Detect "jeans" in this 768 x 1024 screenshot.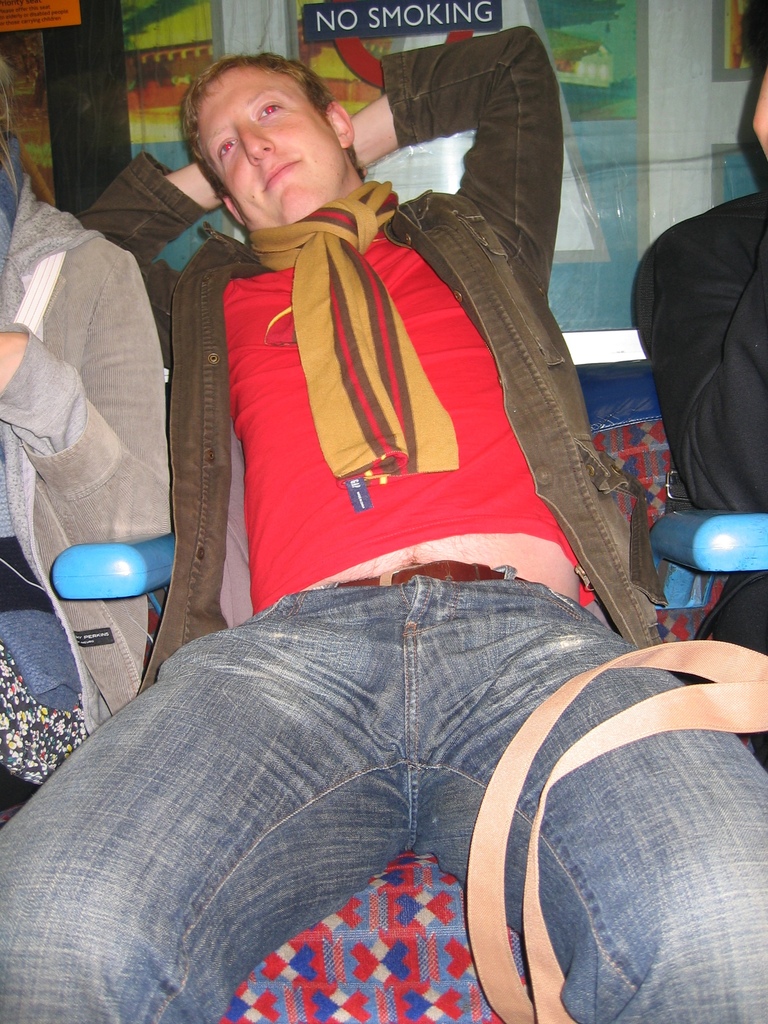
Detection: (0, 565, 767, 1023).
